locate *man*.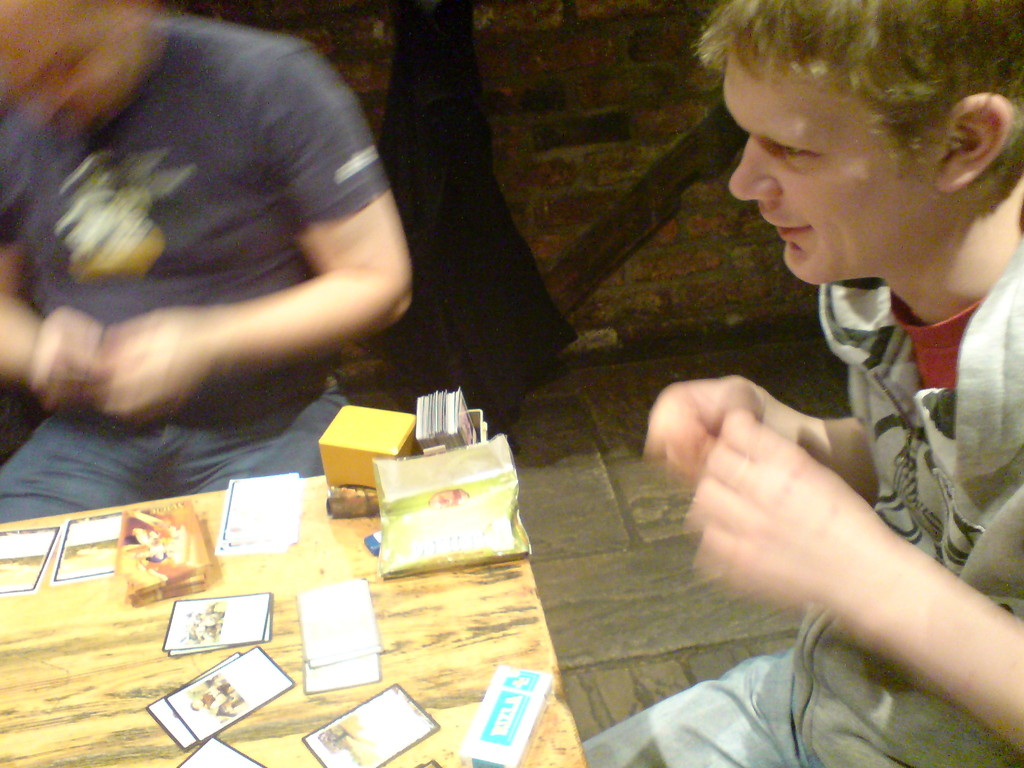
Bounding box: [579,0,1023,767].
